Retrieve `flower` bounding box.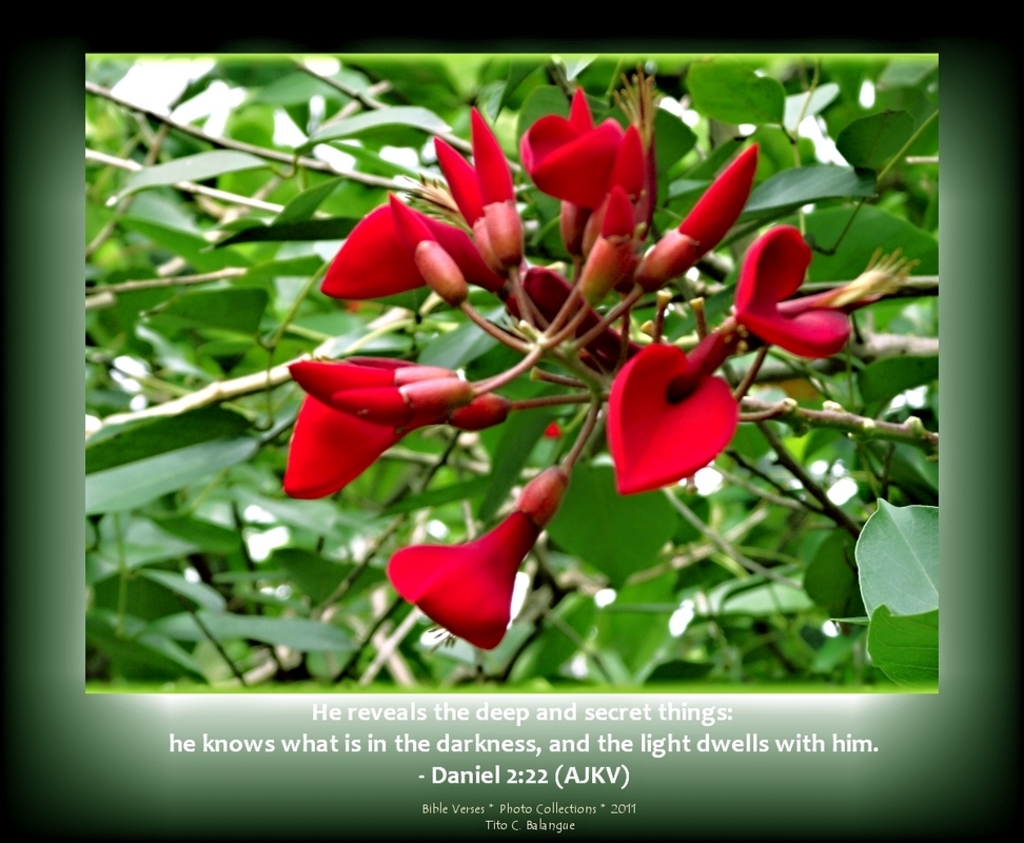
Bounding box: bbox(474, 107, 520, 268).
